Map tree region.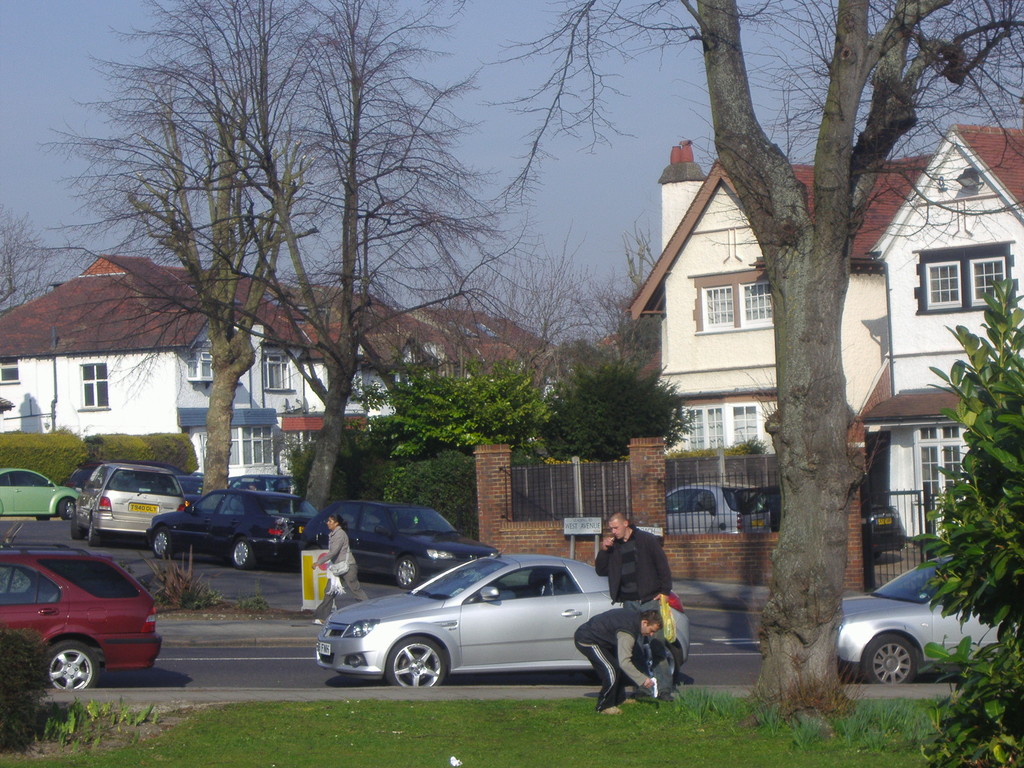
Mapped to box=[544, 360, 700, 468].
